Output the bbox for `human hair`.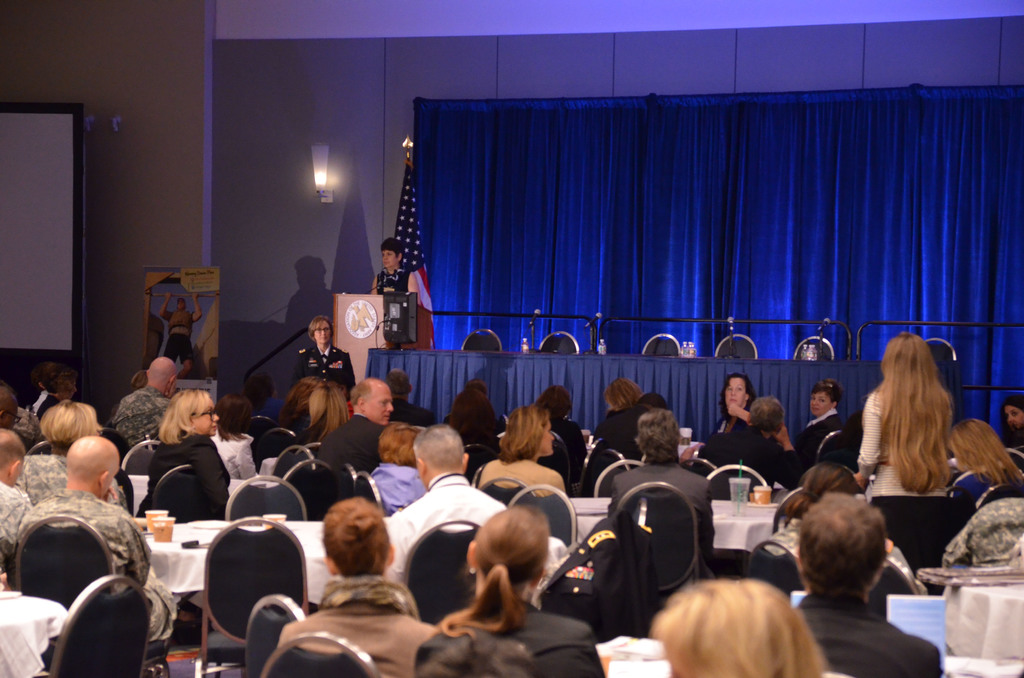
(447, 388, 492, 440).
